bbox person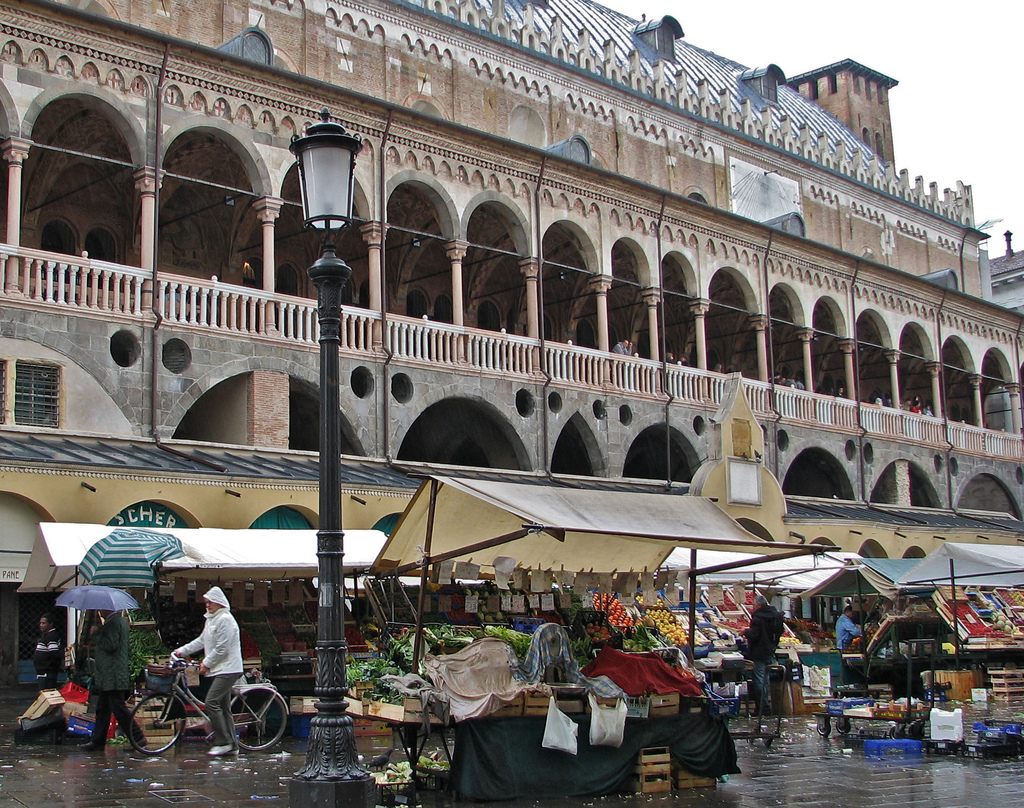
<region>81, 609, 145, 754</region>
